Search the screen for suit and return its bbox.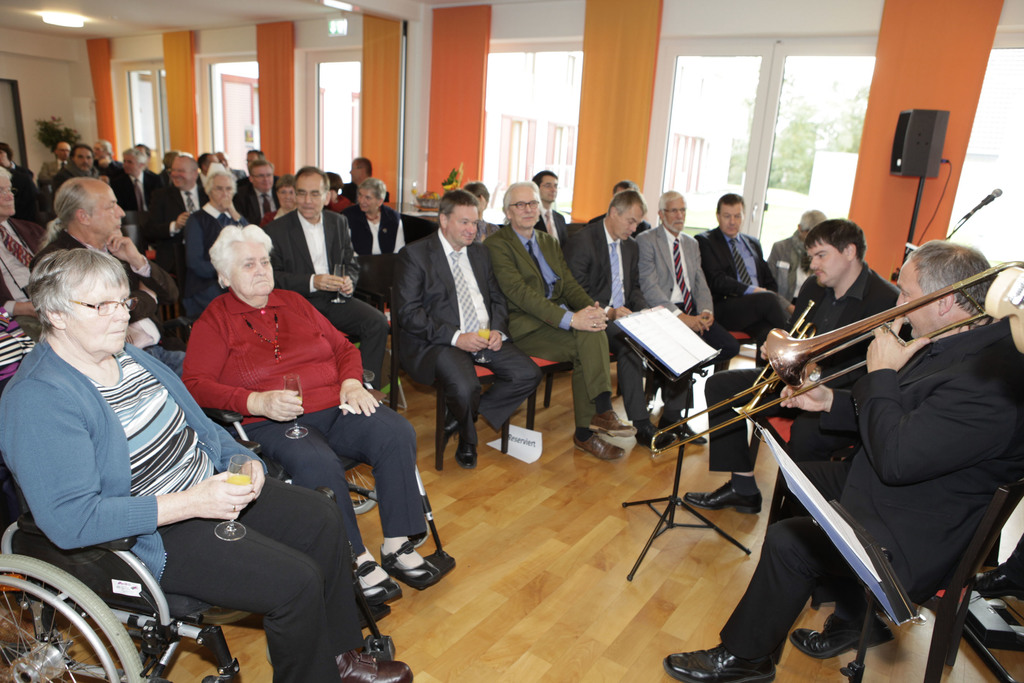
Found: 707/265/911/473.
